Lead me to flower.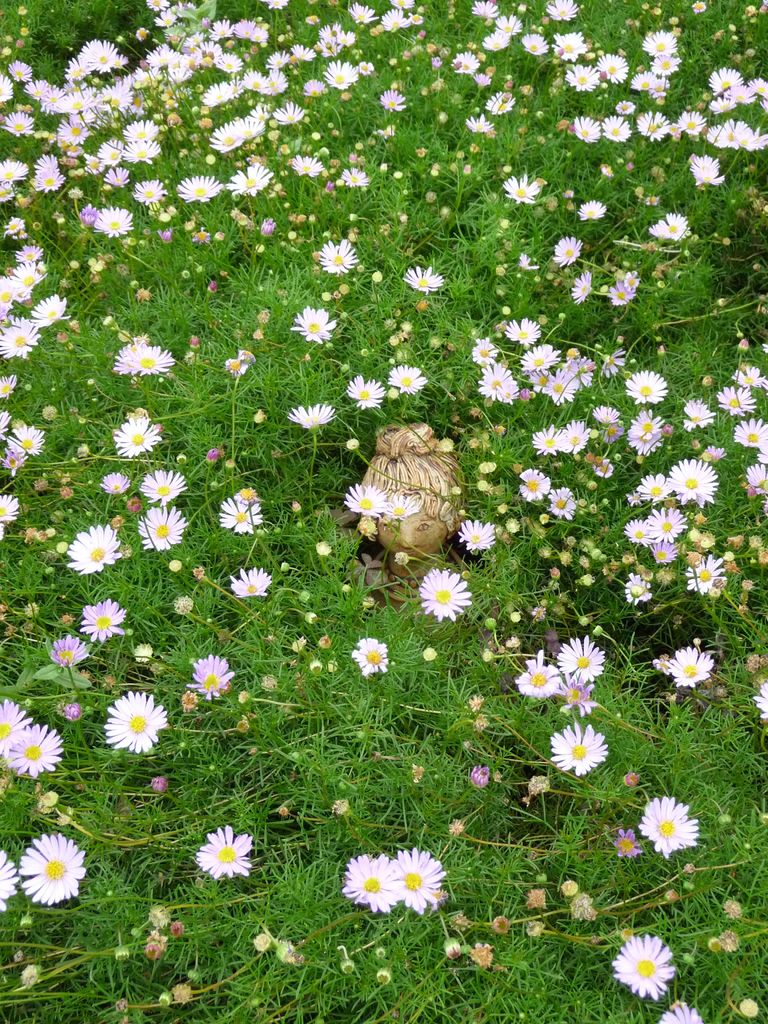
Lead to Rect(139, 470, 184, 503).
